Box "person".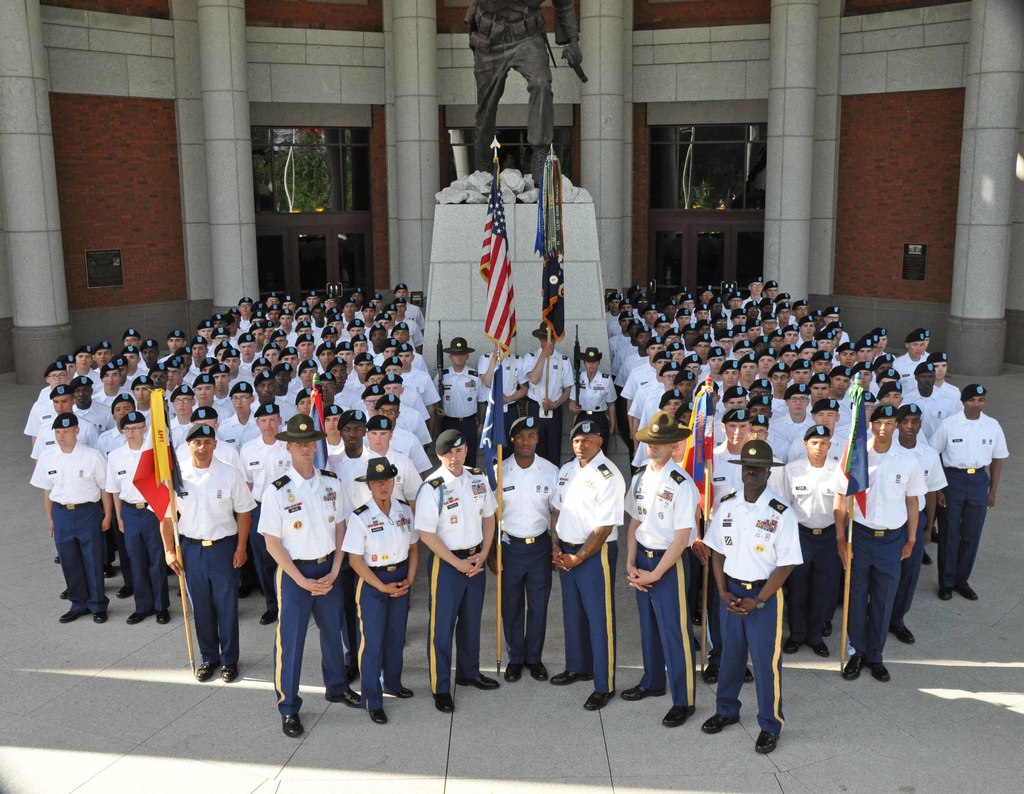
{"left": 252, "top": 324, "right": 260, "bottom": 347}.
